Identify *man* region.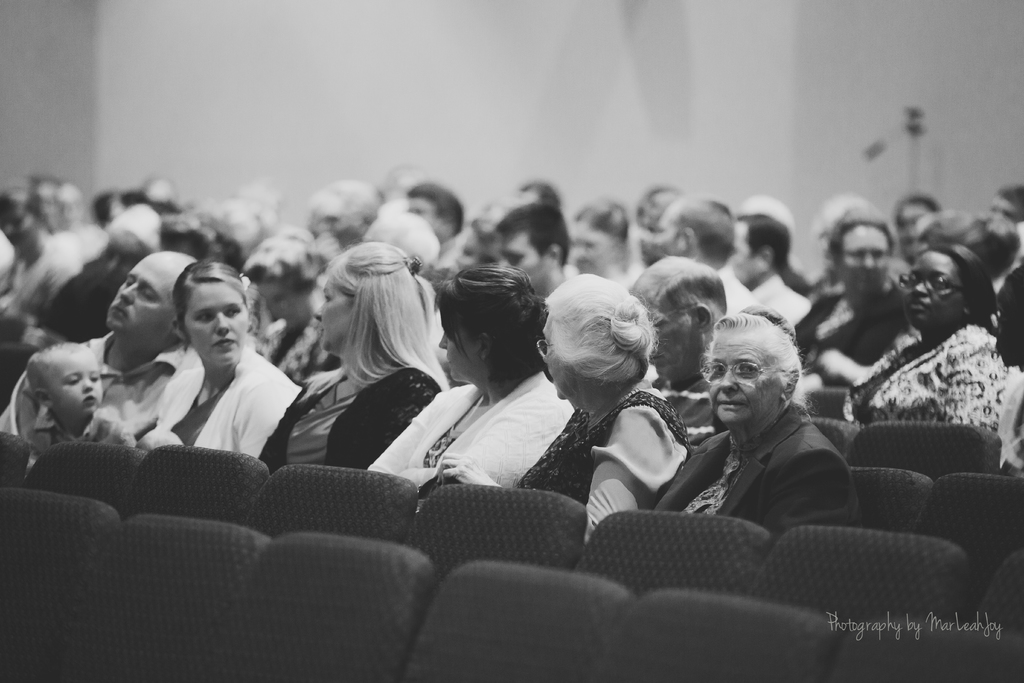
Region: 655, 200, 752, 316.
